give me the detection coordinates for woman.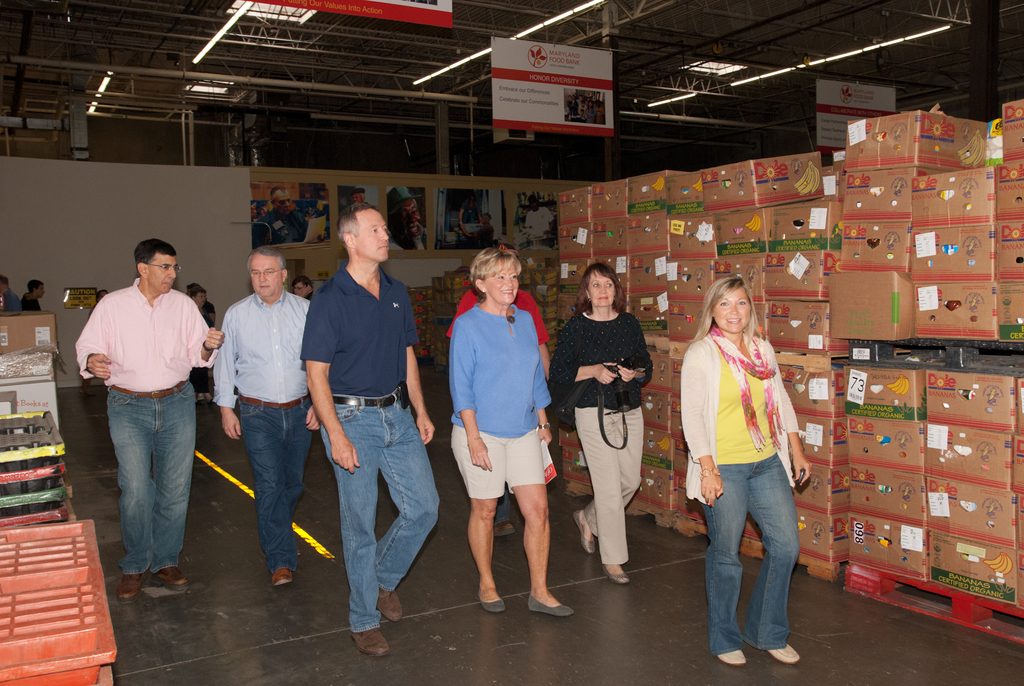
545, 263, 655, 584.
